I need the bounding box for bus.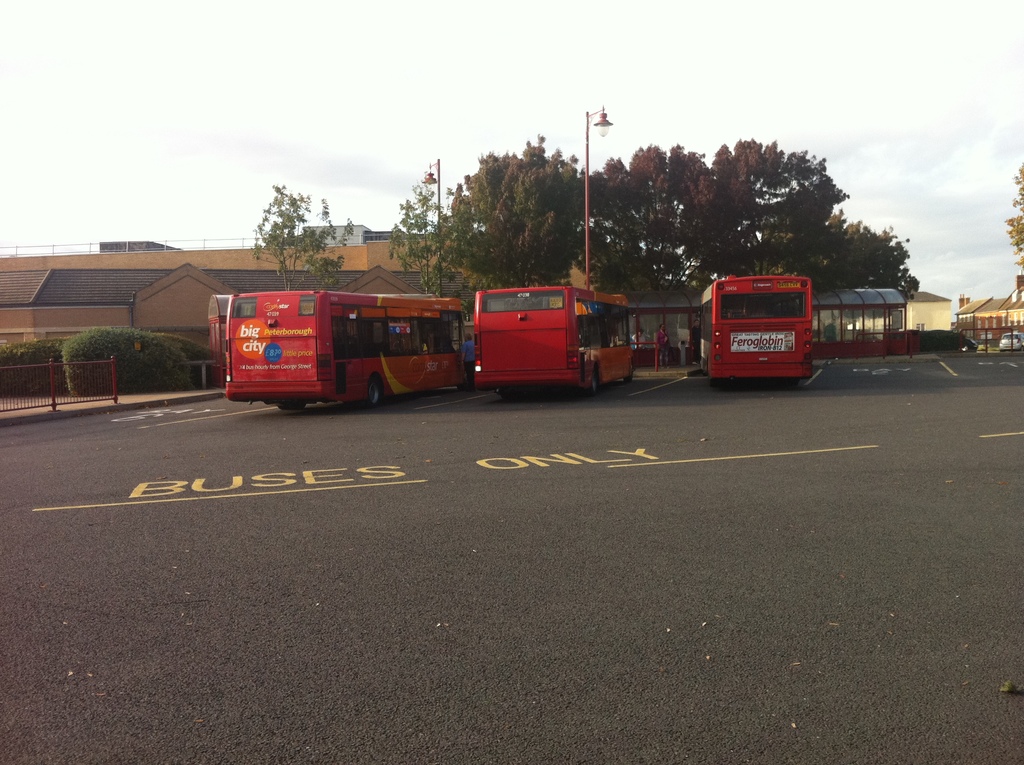
Here it is: select_region(469, 286, 636, 386).
